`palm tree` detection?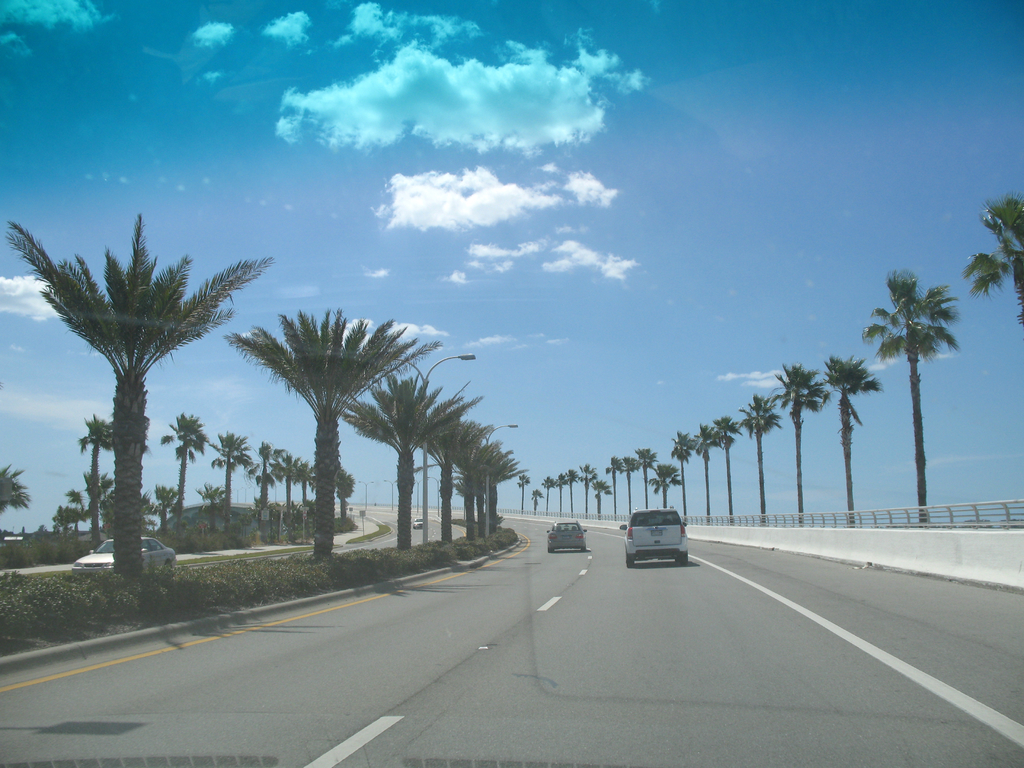
51, 246, 217, 593
